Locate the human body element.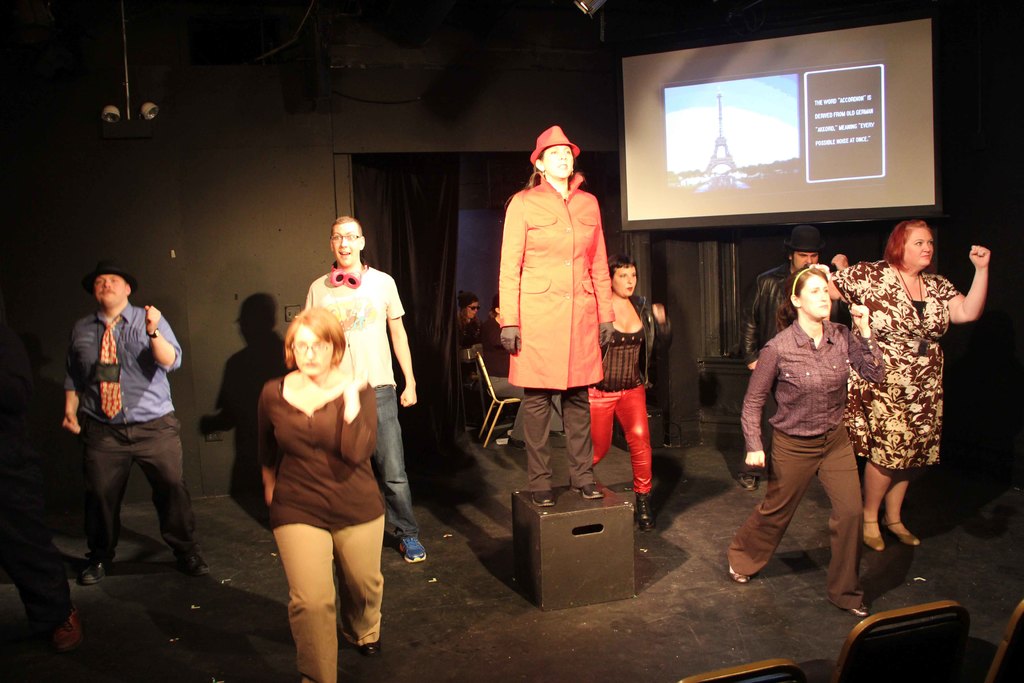
Element bbox: (x1=740, y1=252, x2=850, y2=493).
